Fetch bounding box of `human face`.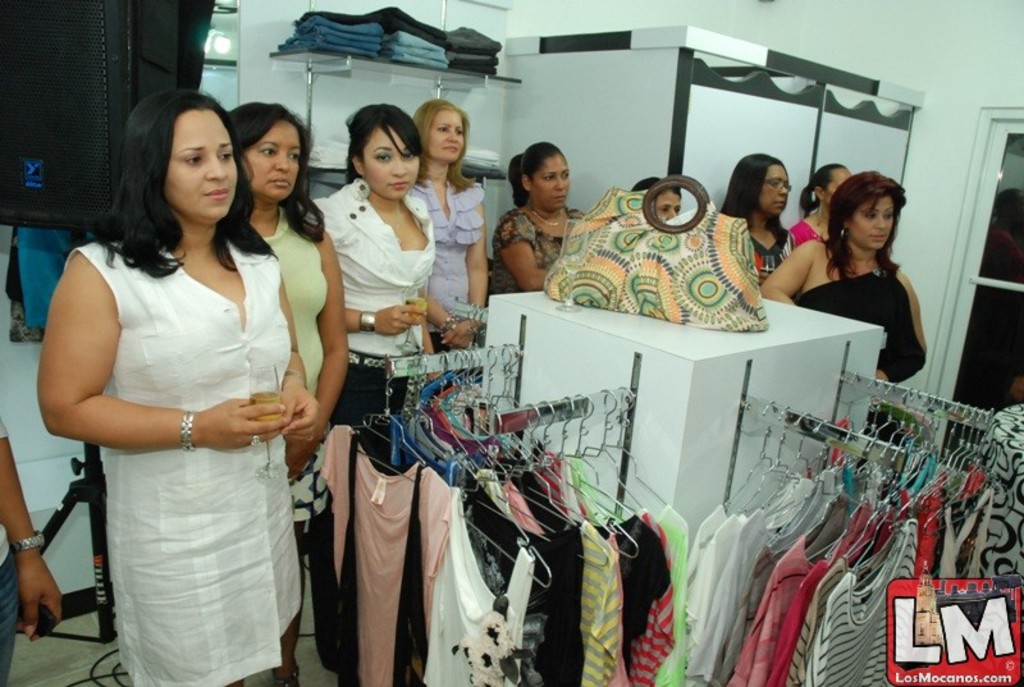
Bbox: left=166, top=105, right=241, bottom=230.
